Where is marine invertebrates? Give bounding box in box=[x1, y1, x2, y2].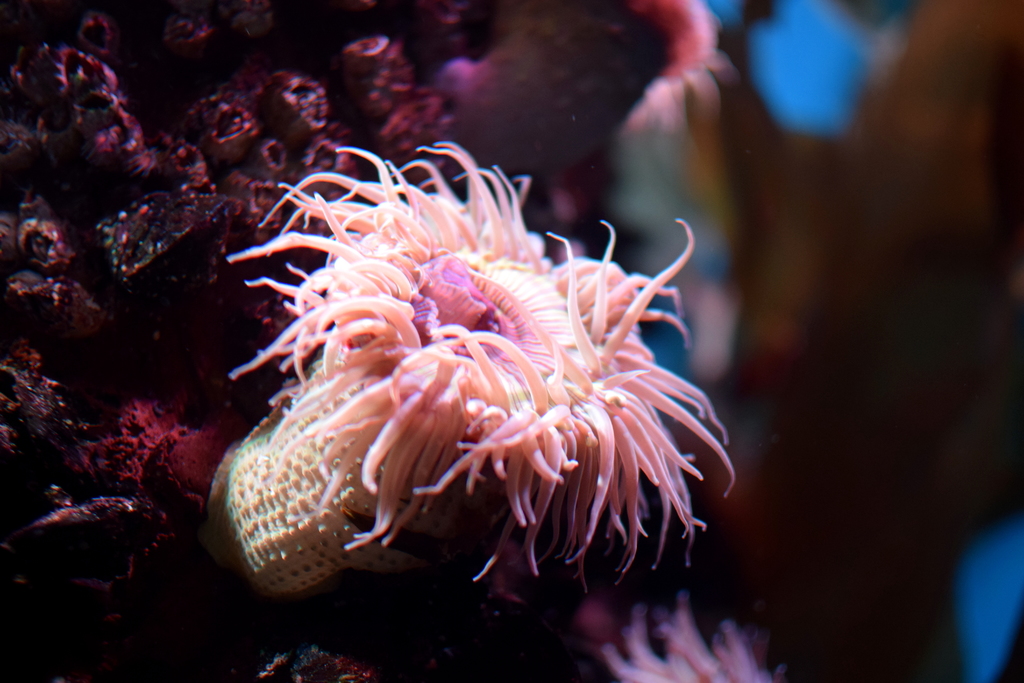
box=[242, 641, 399, 682].
